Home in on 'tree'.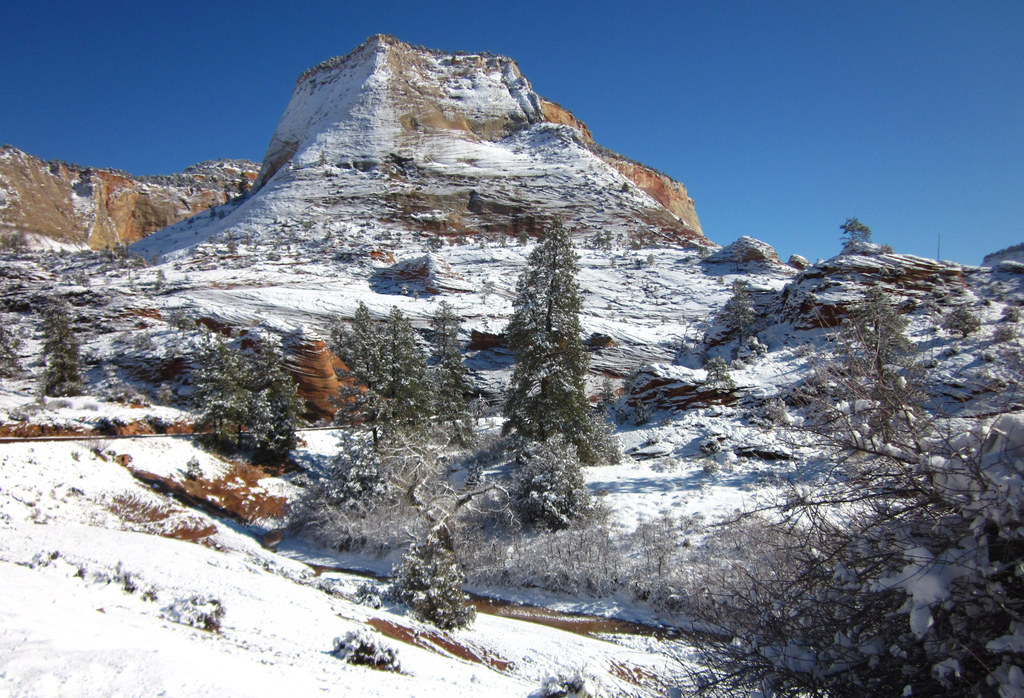
Homed in at (325,302,411,448).
